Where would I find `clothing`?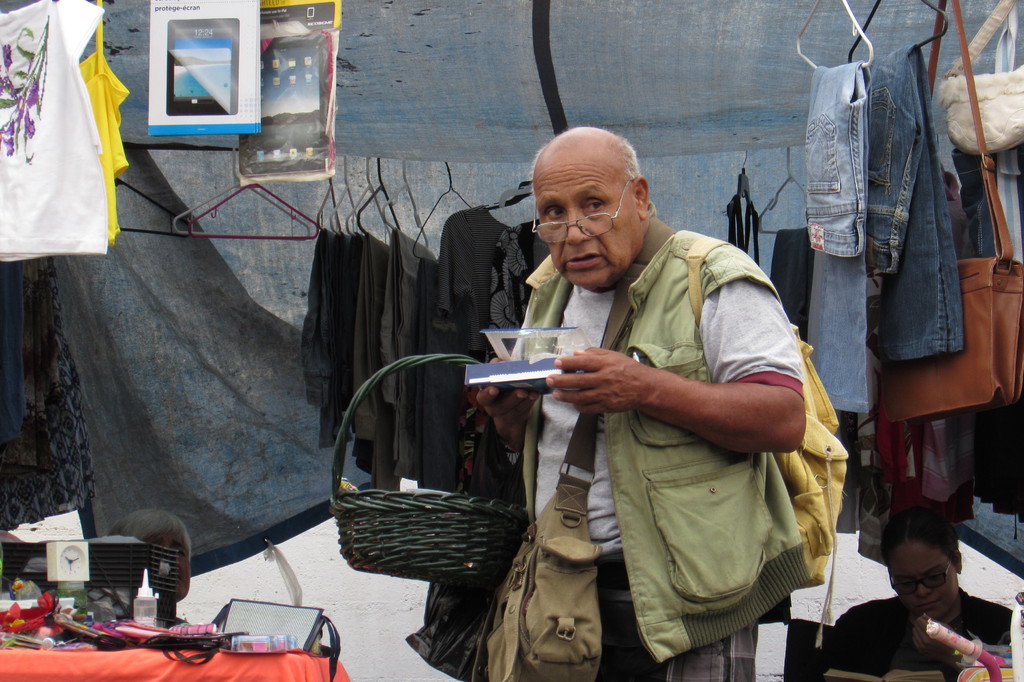
At left=76, top=0, right=129, bottom=246.
